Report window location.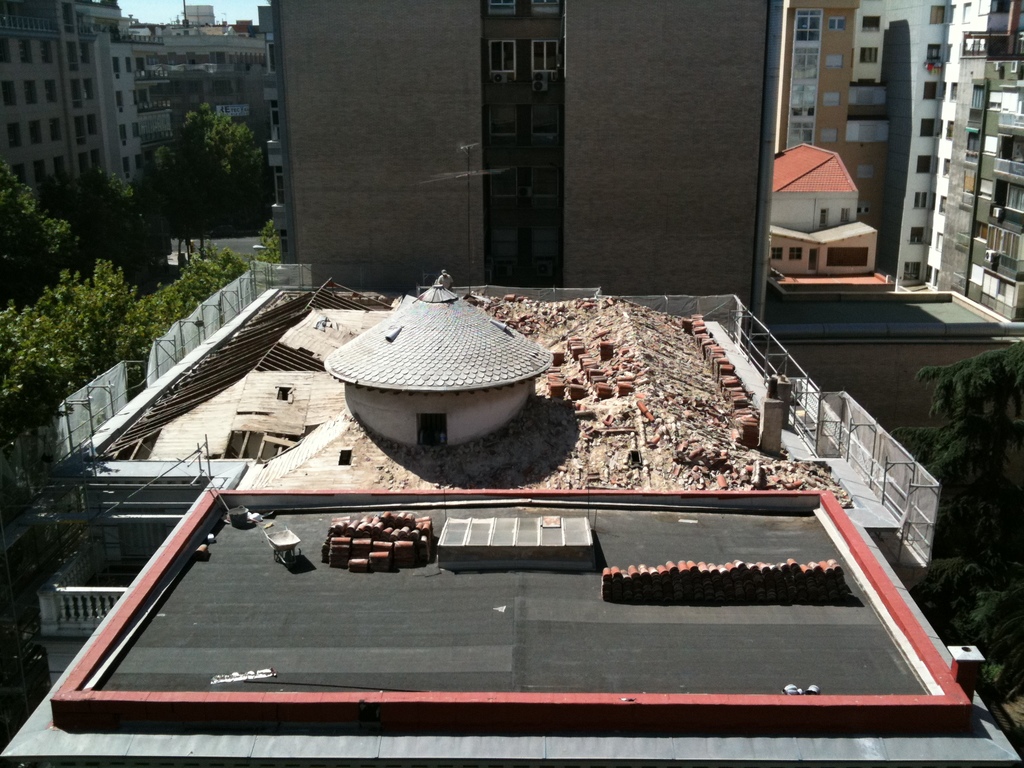
Report: bbox(840, 208, 845, 220).
